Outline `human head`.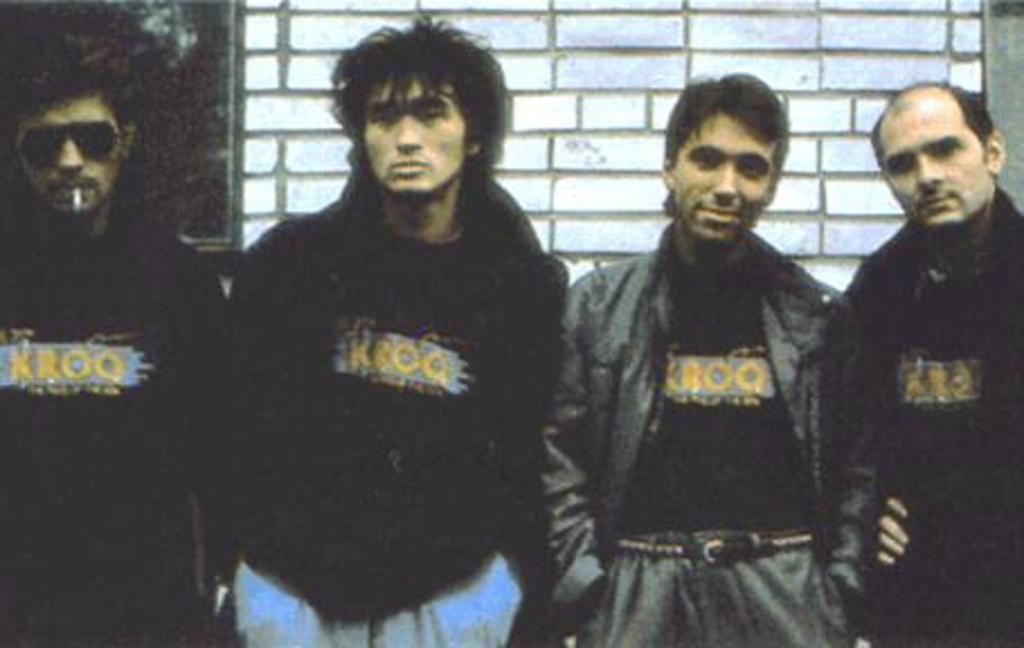
Outline: 659, 68, 794, 250.
